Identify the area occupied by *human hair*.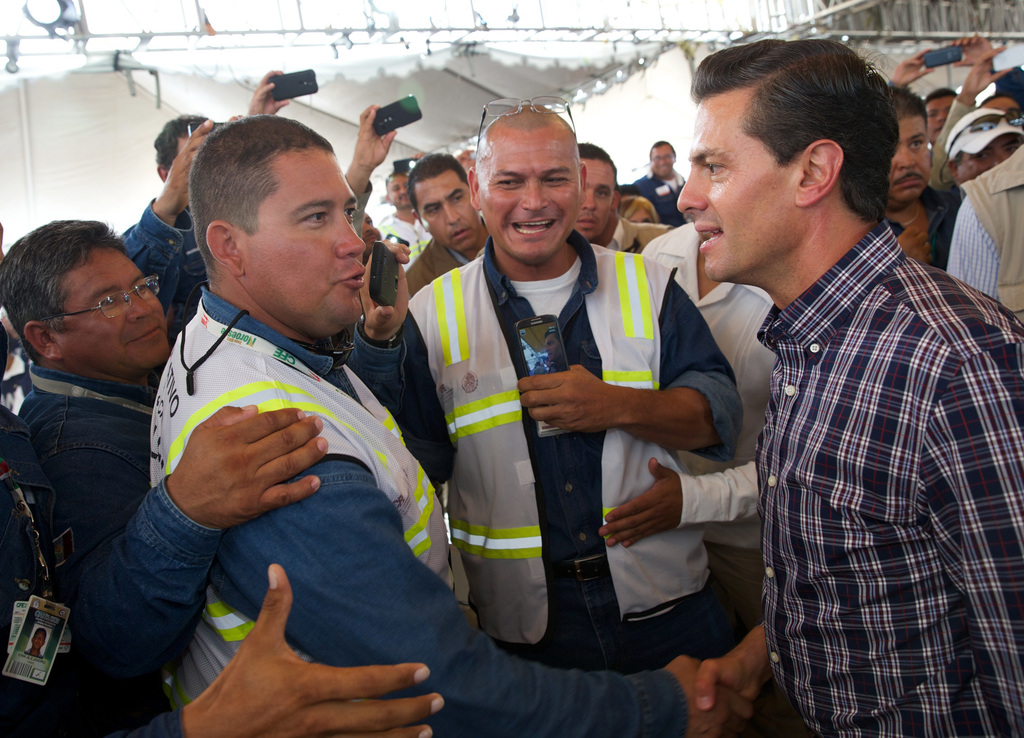
Area: {"x1": 929, "y1": 86, "x2": 955, "y2": 109}.
